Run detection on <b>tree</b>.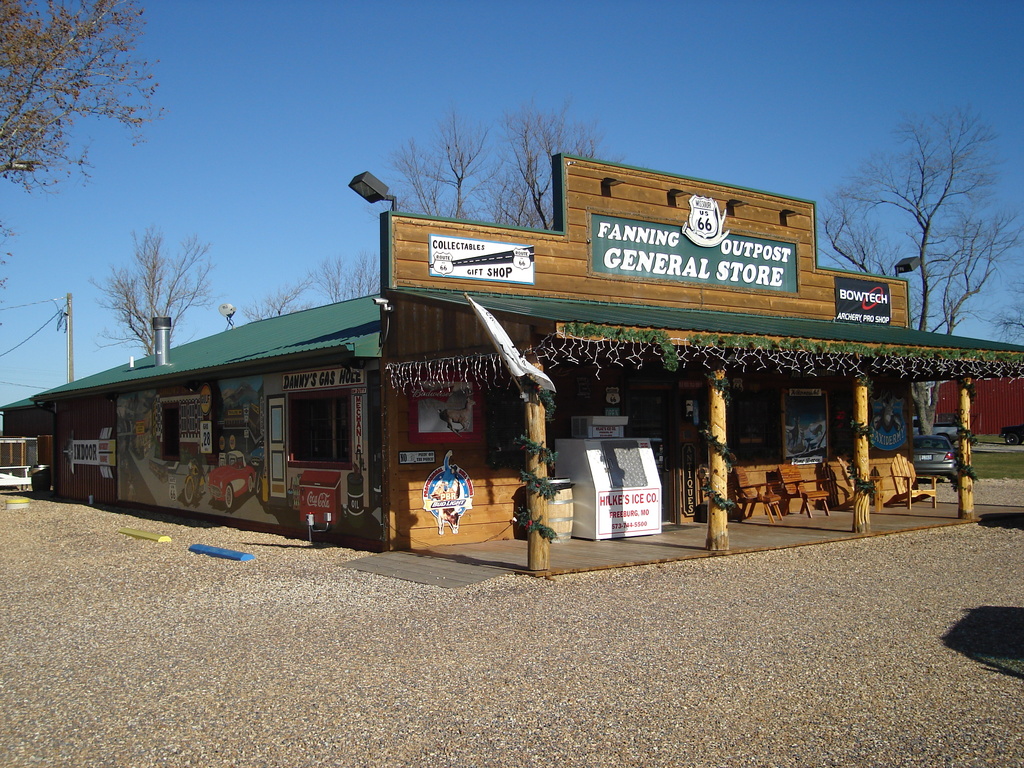
Result: select_region(239, 94, 673, 325).
